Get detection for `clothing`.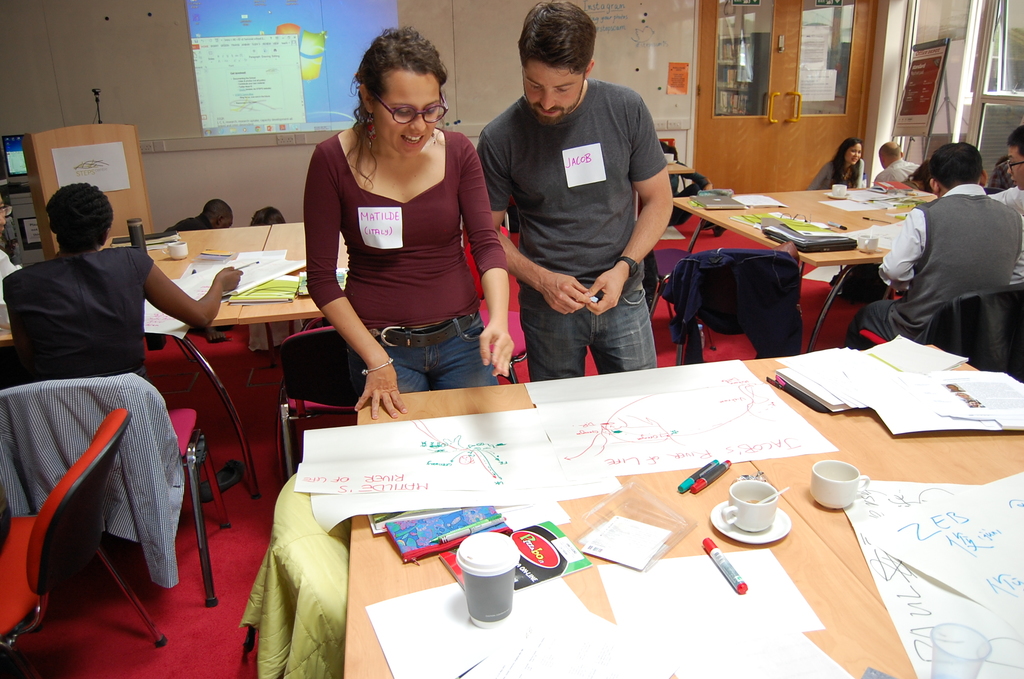
Detection: select_region(662, 242, 801, 371).
